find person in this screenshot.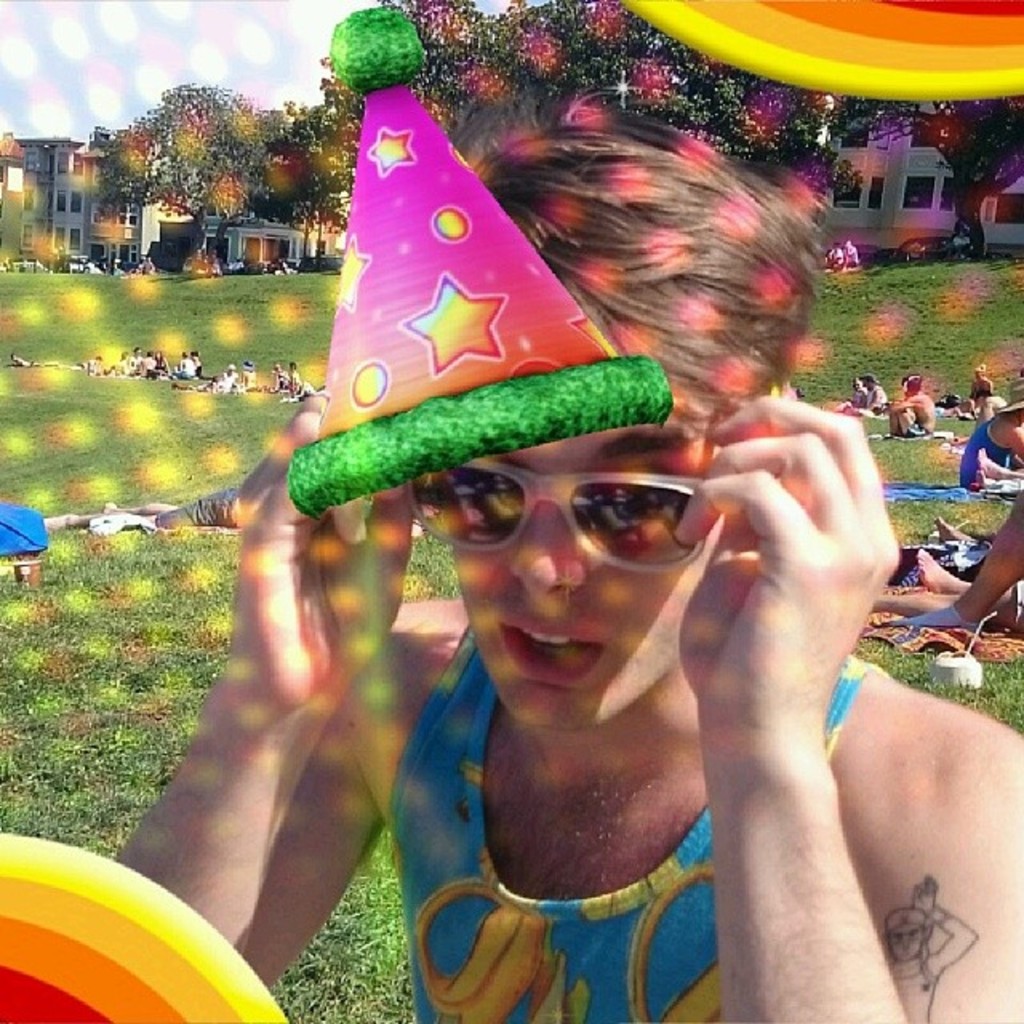
The bounding box for person is bbox=(973, 446, 1022, 488).
